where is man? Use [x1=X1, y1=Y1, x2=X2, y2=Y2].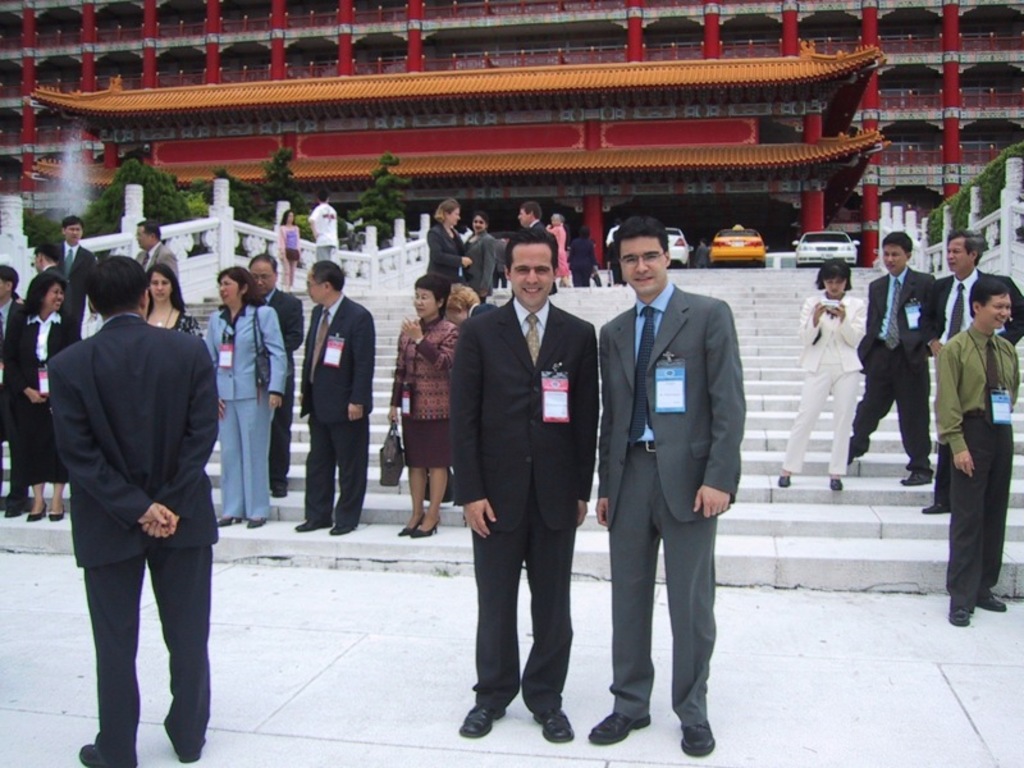
[x1=920, y1=230, x2=1023, y2=515].
